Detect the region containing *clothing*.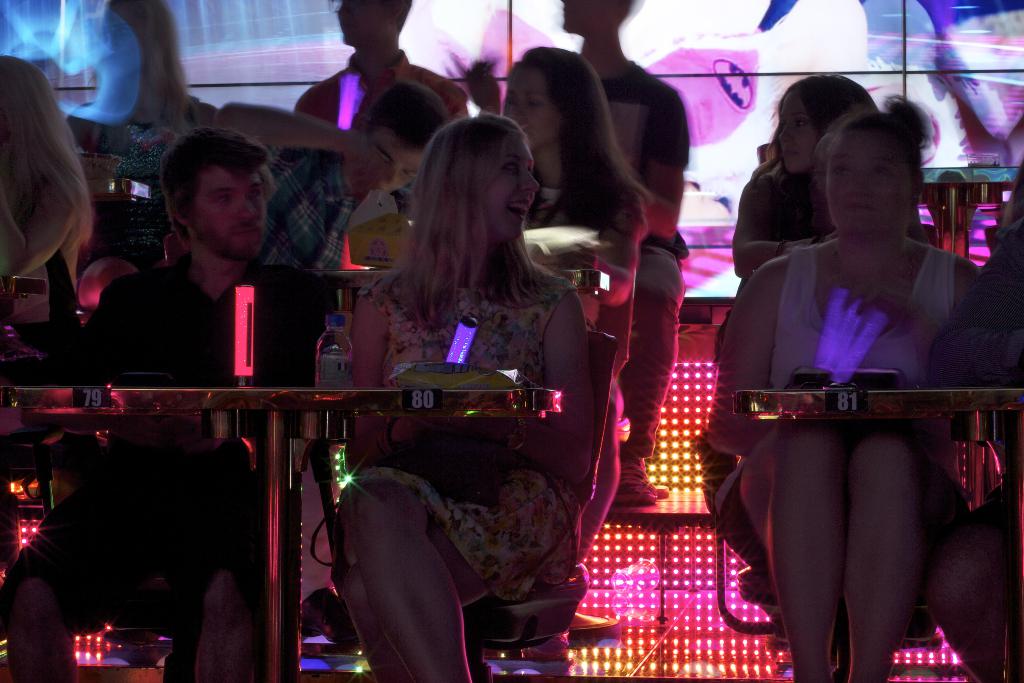
box(714, 247, 975, 516).
